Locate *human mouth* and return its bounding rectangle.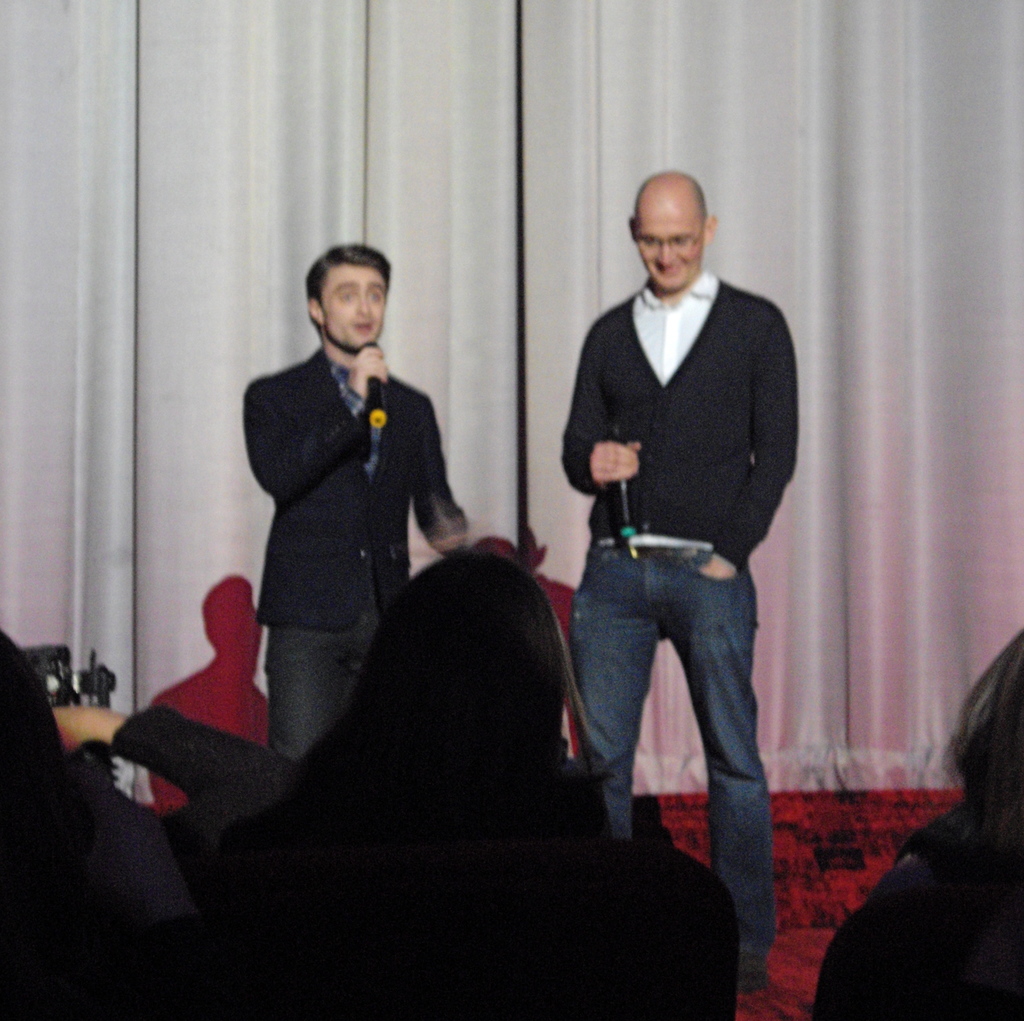
349:316:381:336.
